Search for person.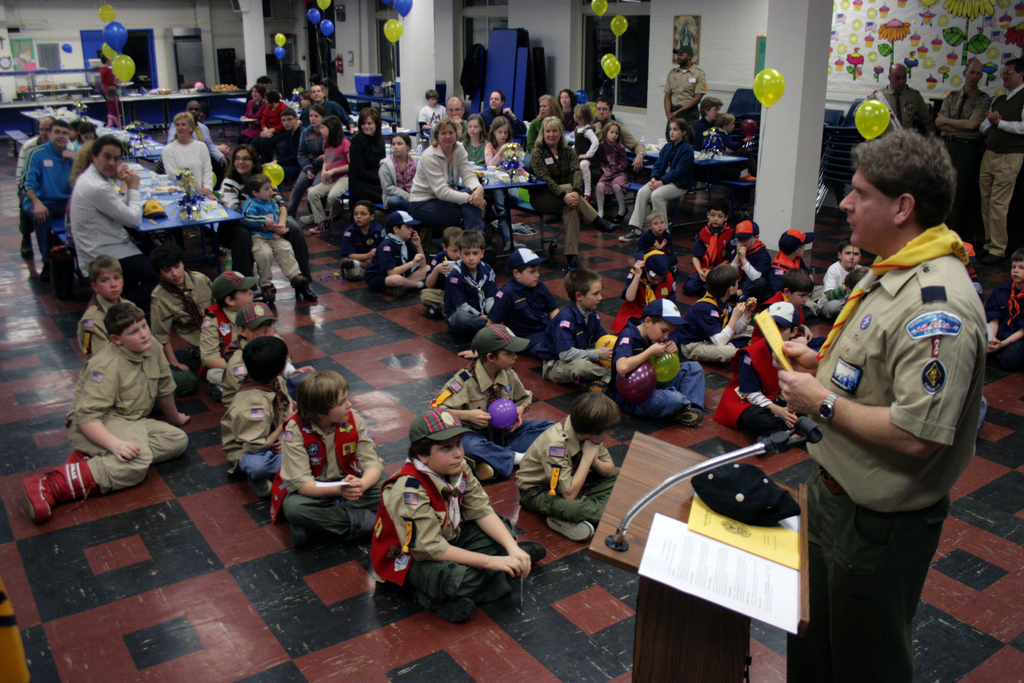
Found at bbox=[612, 304, 705, 422].
